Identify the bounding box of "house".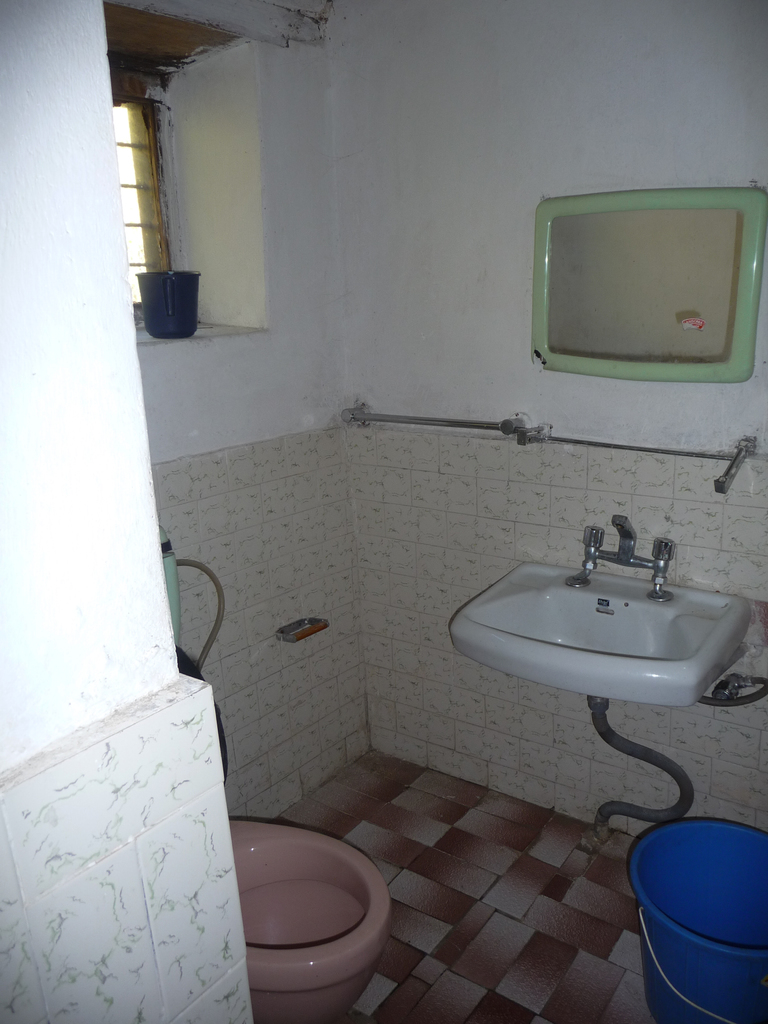
x1=36, y1=24, x2=767, y2=995.
